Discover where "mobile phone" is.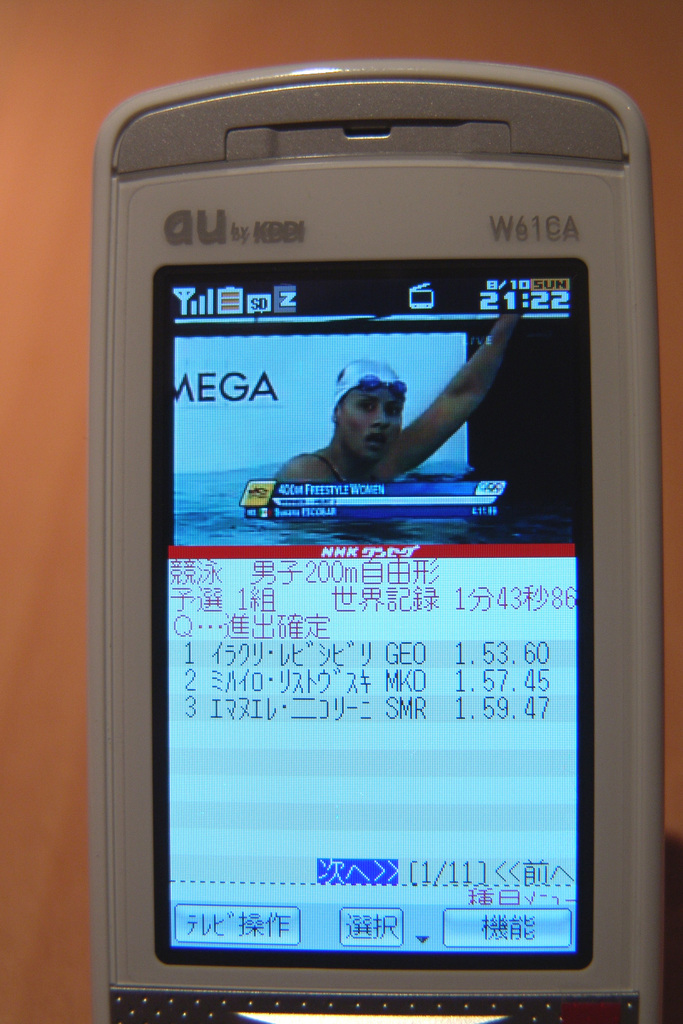
Discovered at crop(89, 63, 667, 1023).
